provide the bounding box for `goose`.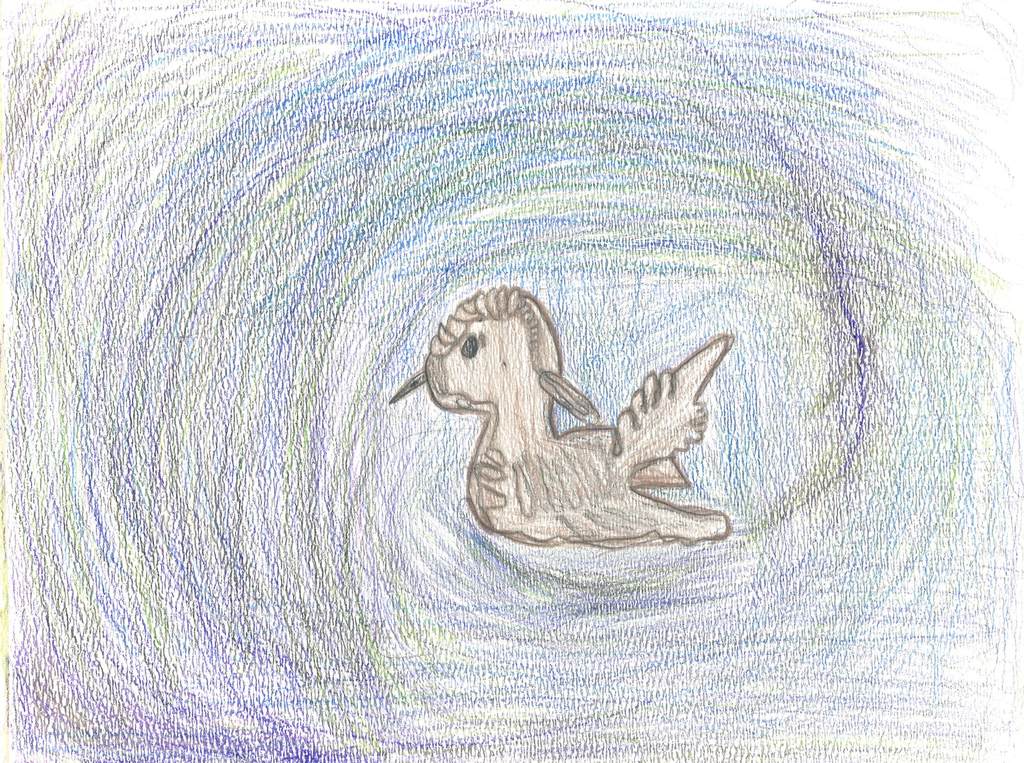
388:281:736:539.
